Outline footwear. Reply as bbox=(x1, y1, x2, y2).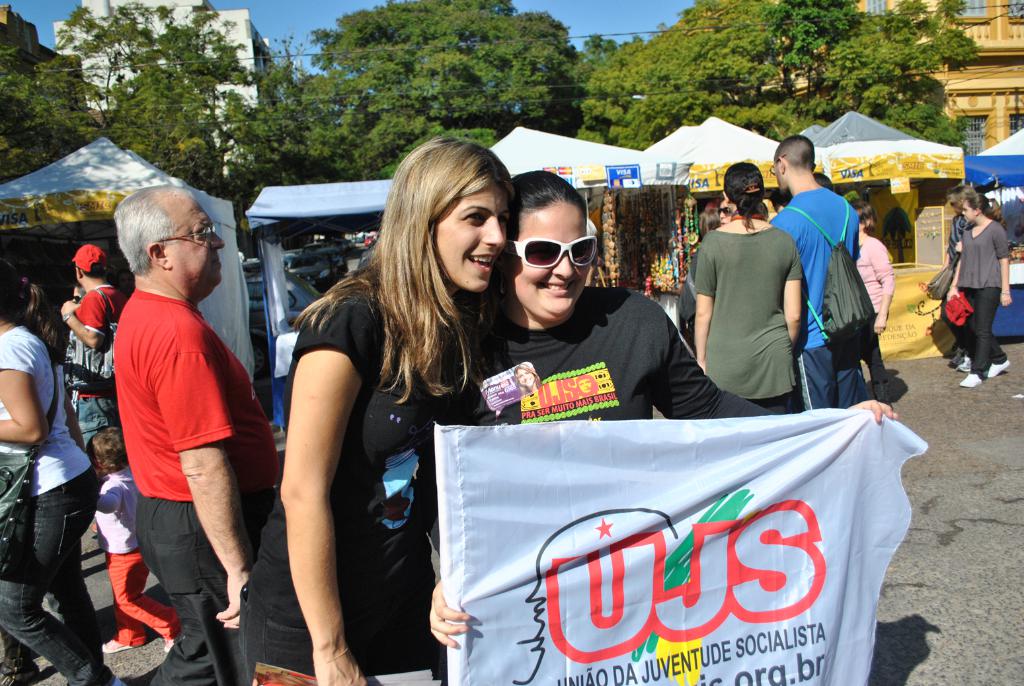
bbox=(948, 348, 964, 370).
